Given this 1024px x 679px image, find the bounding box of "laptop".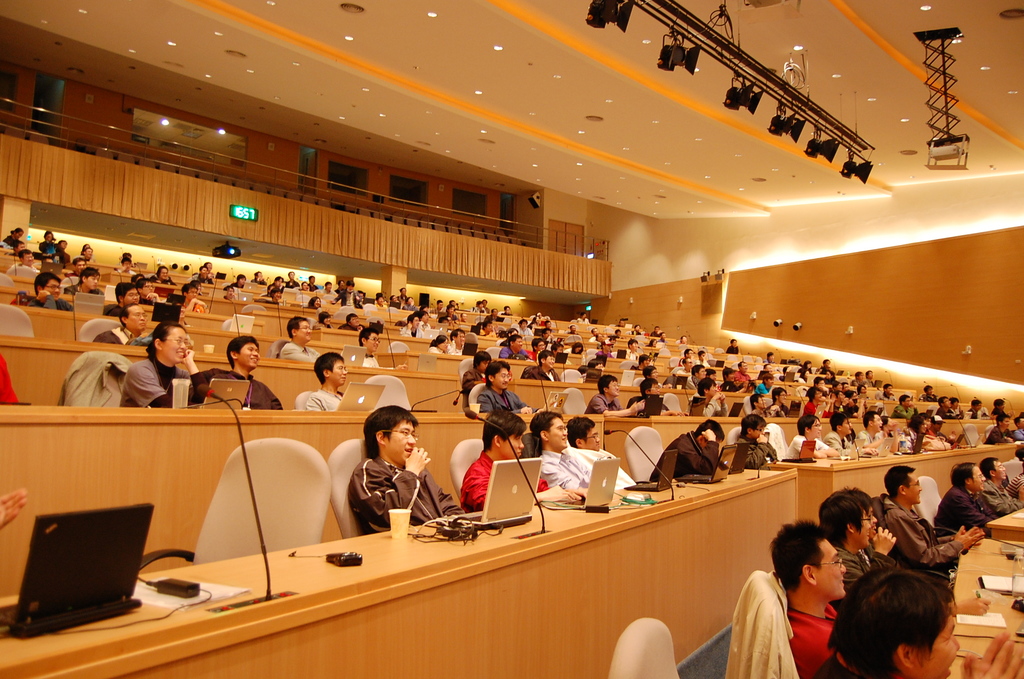
region(433, 323, 451, 334).
